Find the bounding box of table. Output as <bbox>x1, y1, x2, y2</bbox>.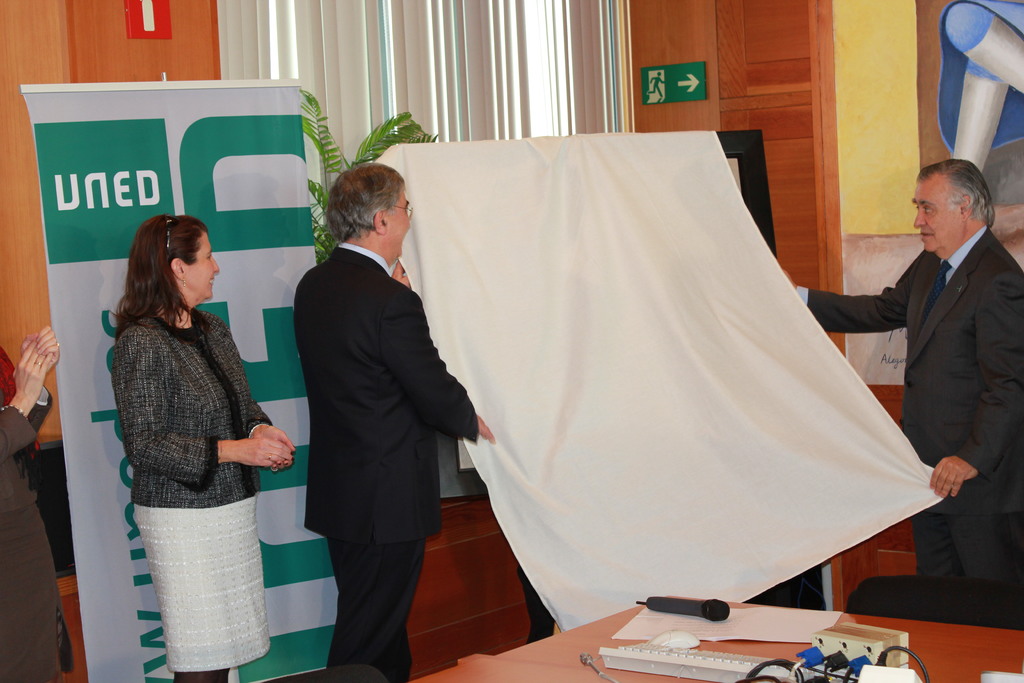
<bbox>368, 586, 1023, 682</bbox>.
